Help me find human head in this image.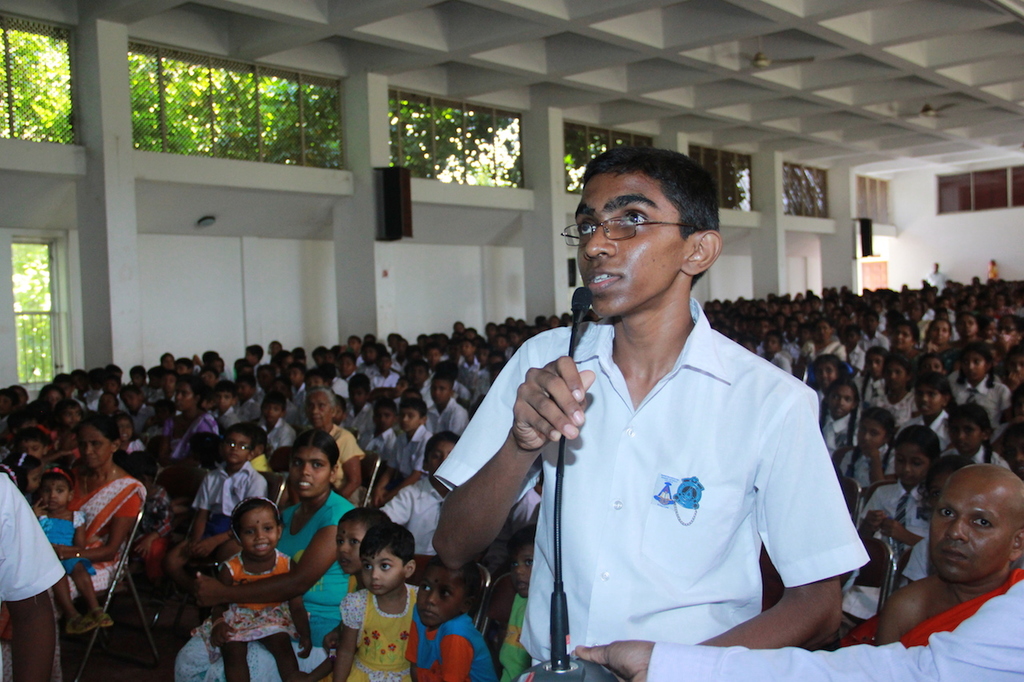
Found it: bbox(360, 517, 415, 598).
